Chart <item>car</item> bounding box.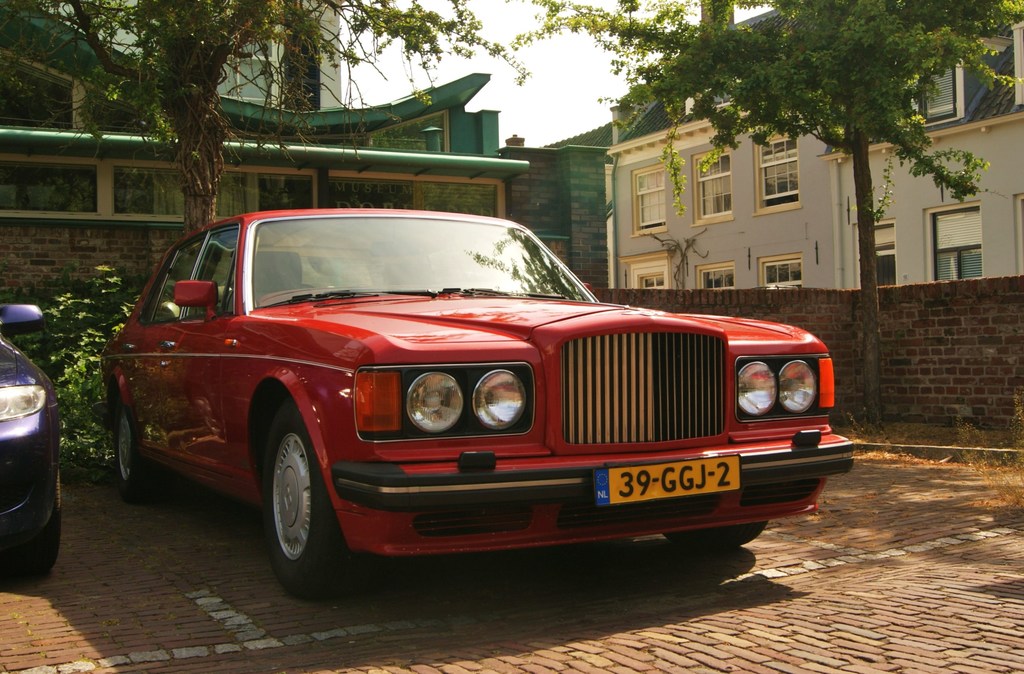
Charted: (0,296,65,573).
